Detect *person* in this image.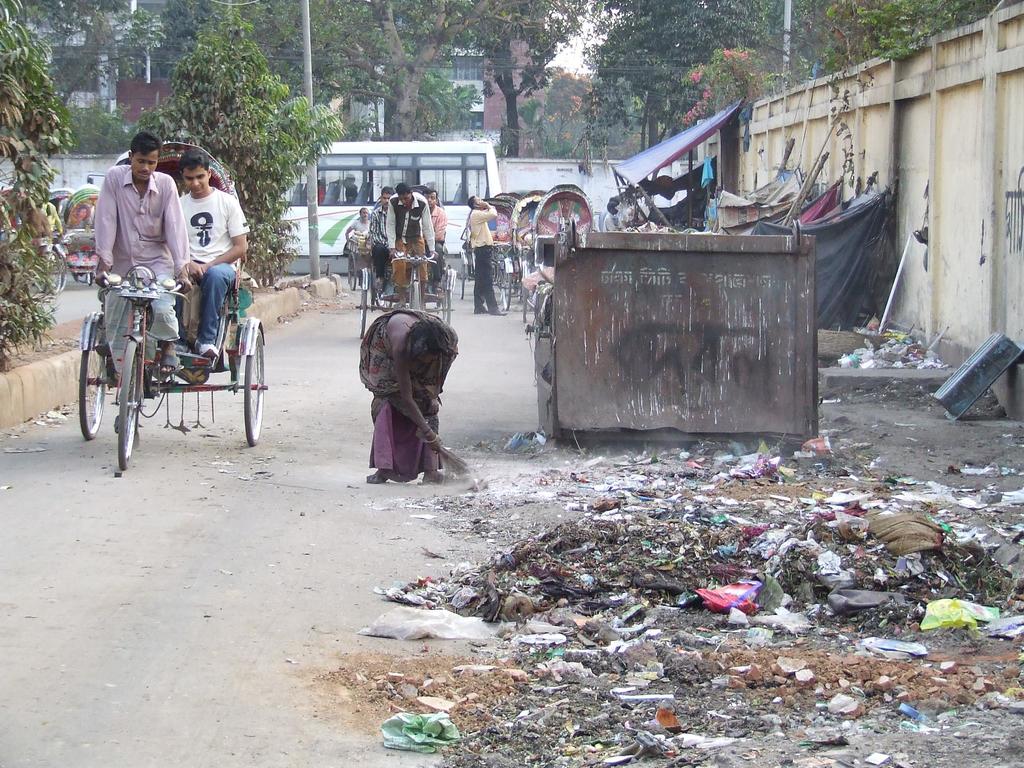
Detection: box(425, 193, 446, 291).
